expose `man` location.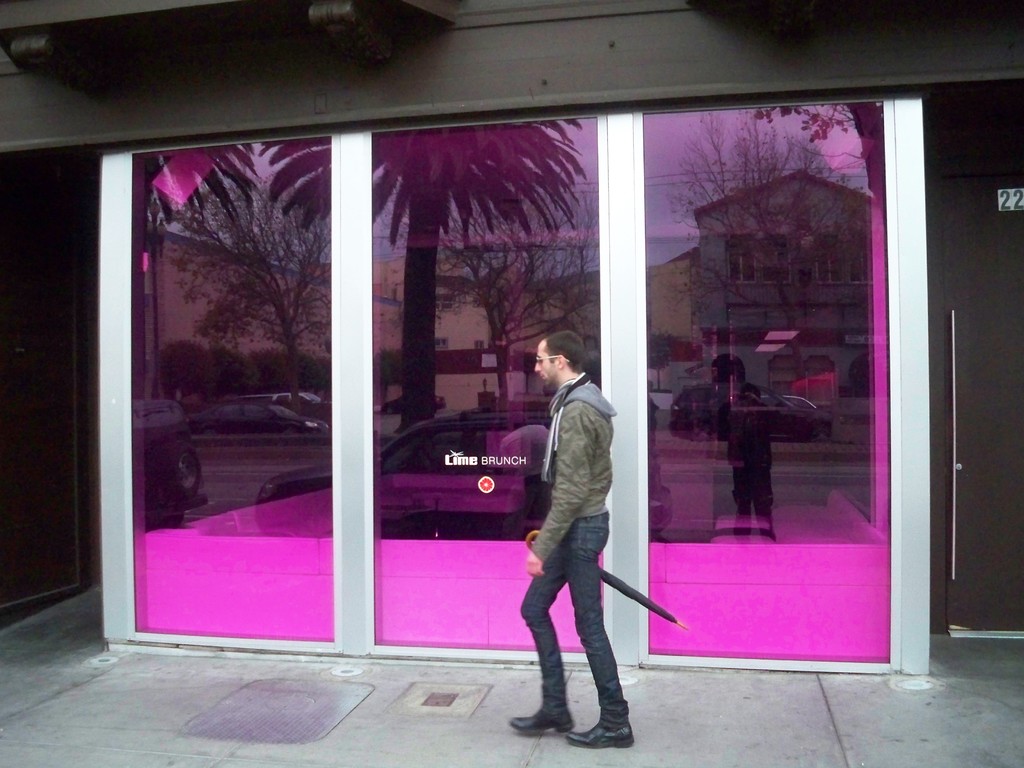
Exposed at x1=510 y1=323 x2=645 y2=743.
